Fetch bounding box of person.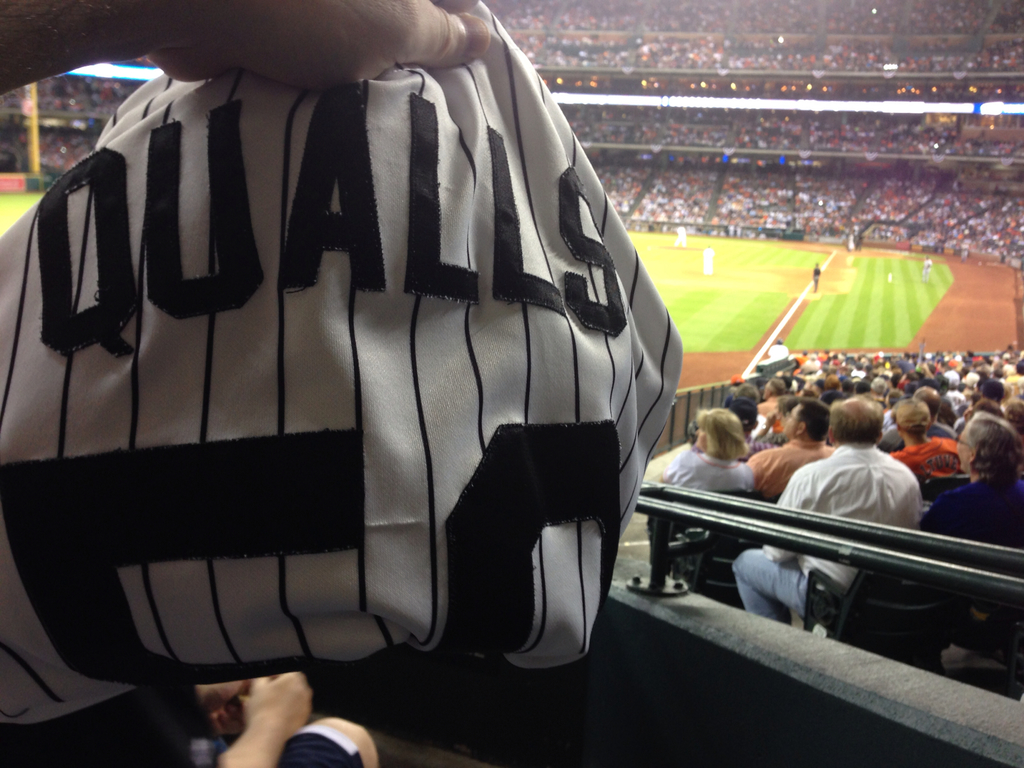
Bbox: crop(744, 397, 821, 490).
